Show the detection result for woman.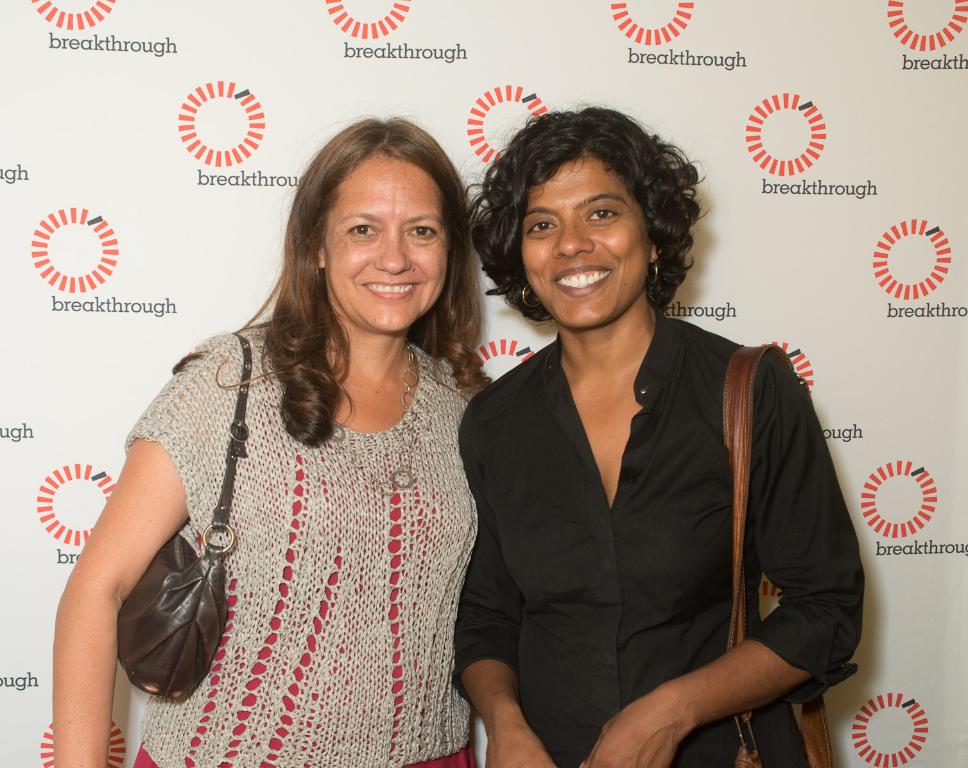
crop(67, 110, 521, 756).
